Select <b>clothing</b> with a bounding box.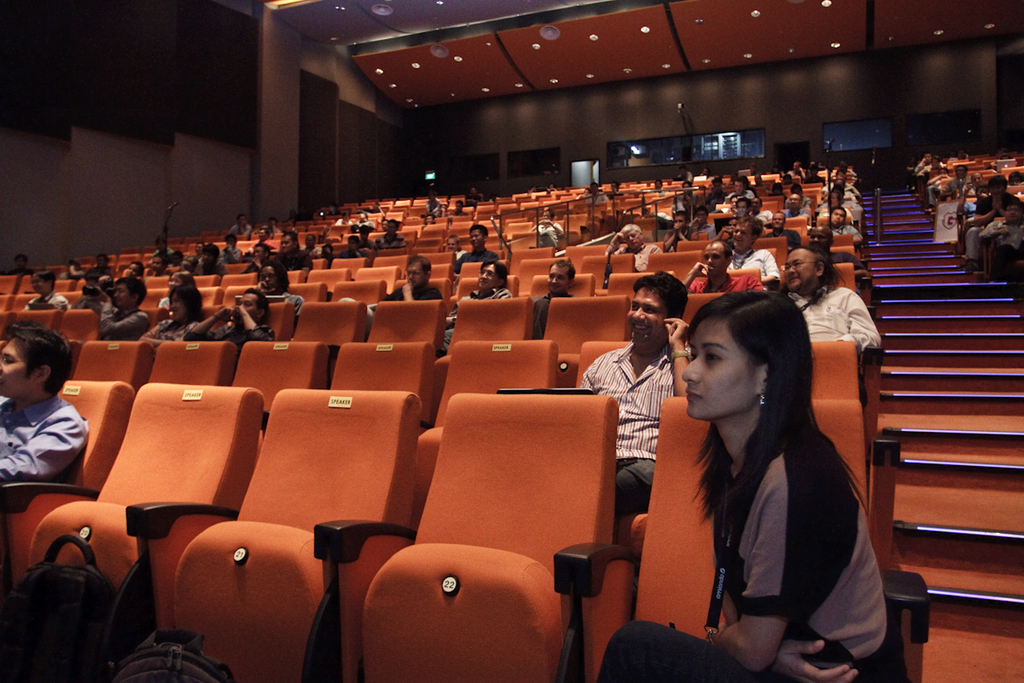
{"x1": 363, "y1": 203, "x2": 378, "y2": 213}.
